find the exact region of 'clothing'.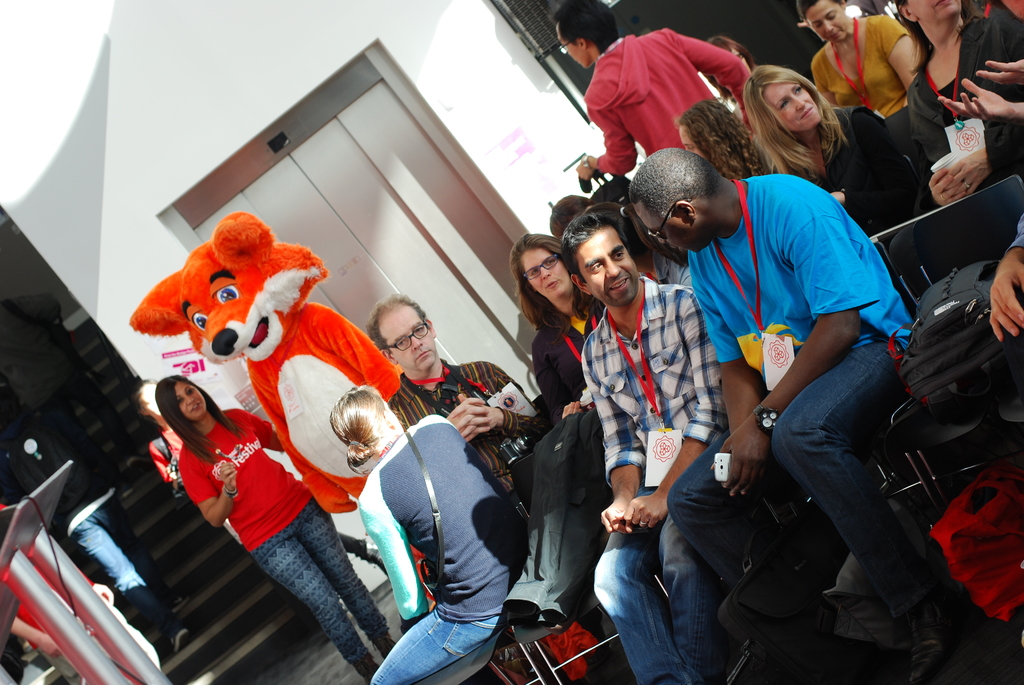
Exact region: [x1=358, y1=414, x2=539, y2=684].
